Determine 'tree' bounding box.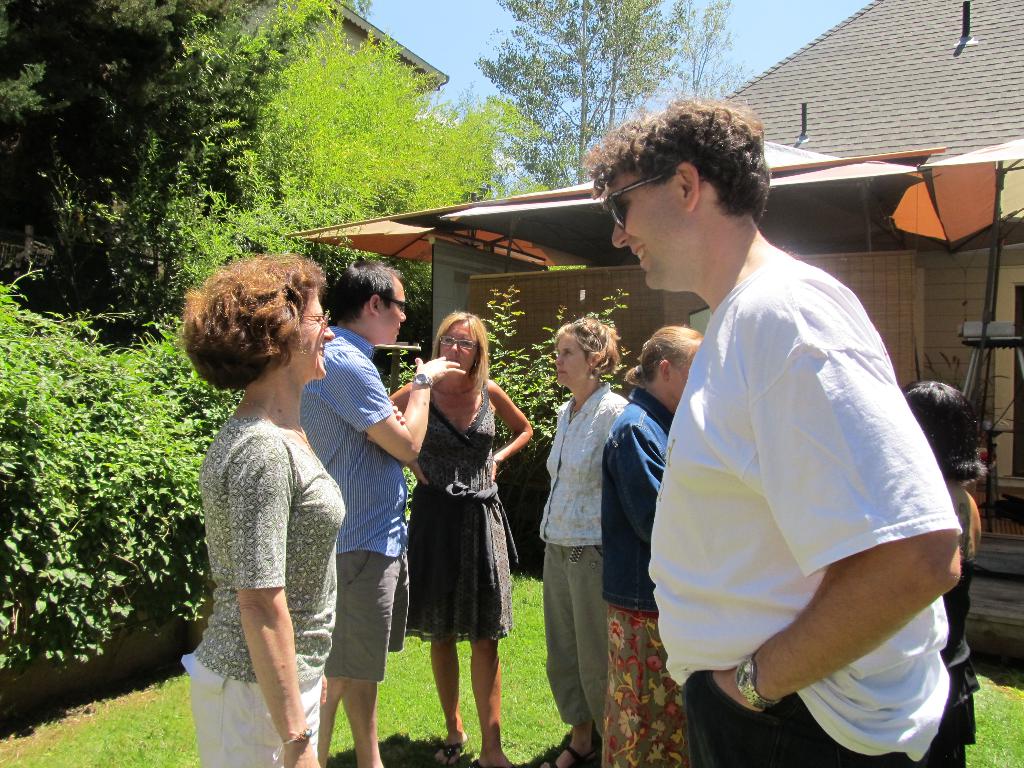
Determined: rect(172, 11, 535, 365).
